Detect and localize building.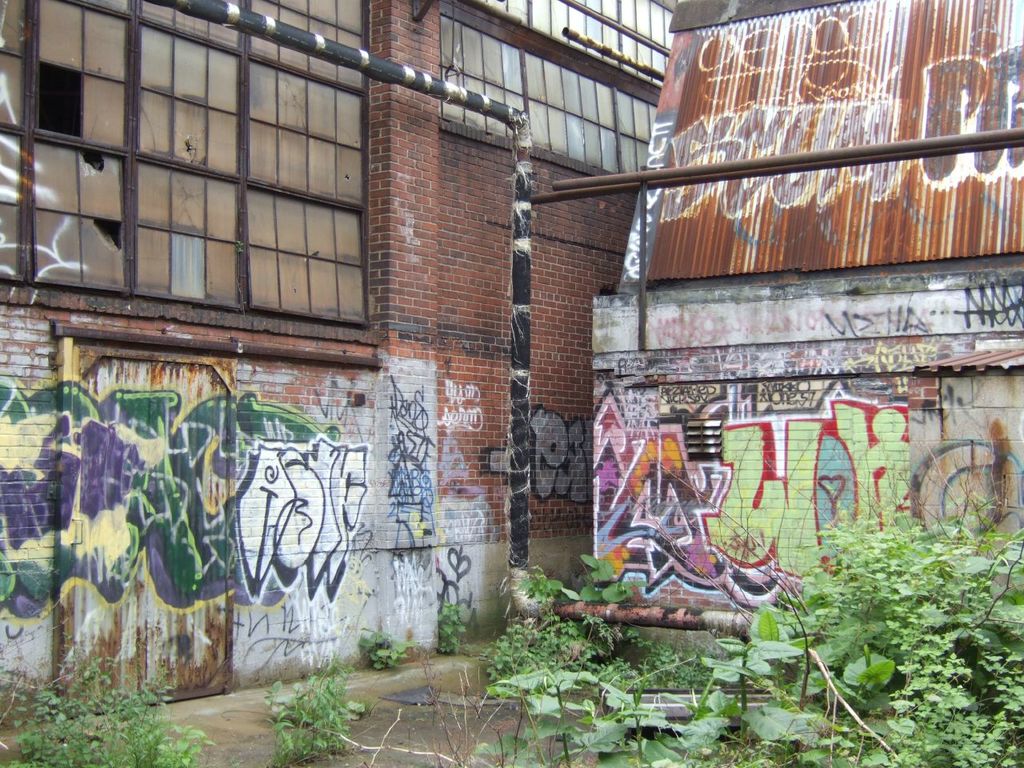
Localized at {"x1": 0, "y1": 0, "x2": 1023, "y2": 767}.
